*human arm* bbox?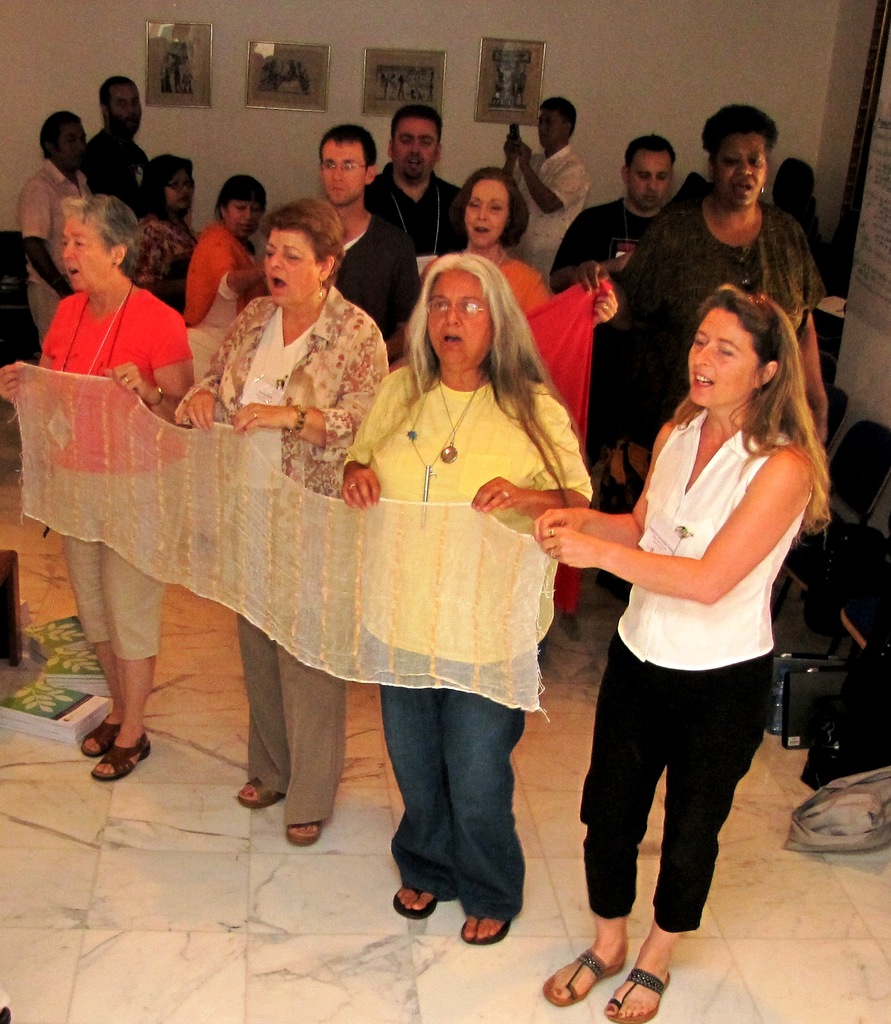
bbox=[575, 200, 670, 278]
